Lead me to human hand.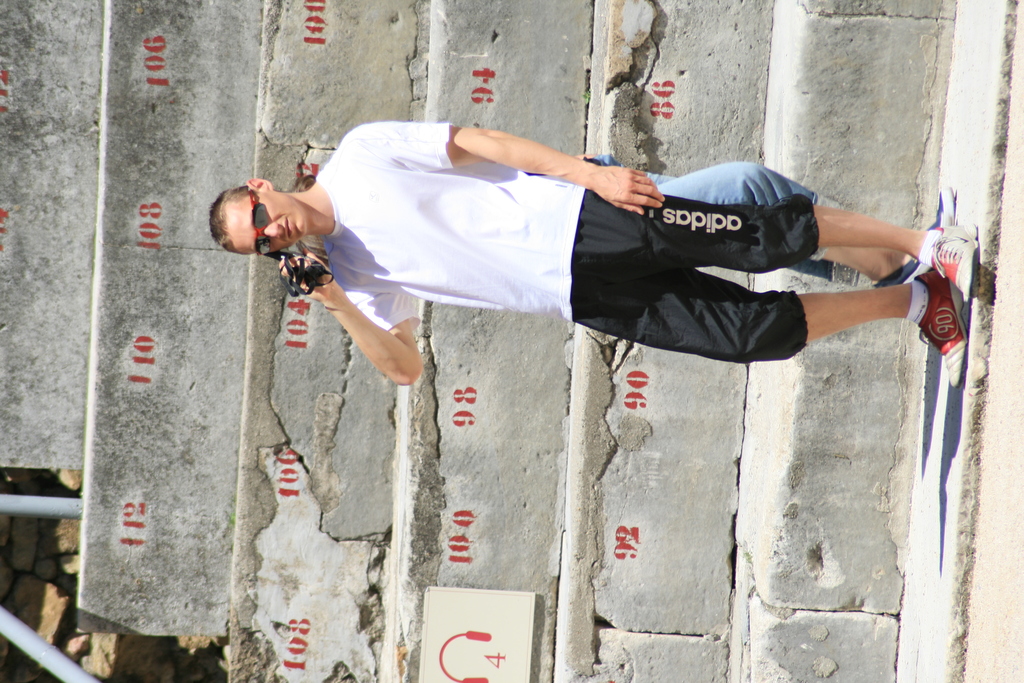
Lead to bbox(277, 249, 336, 303).
